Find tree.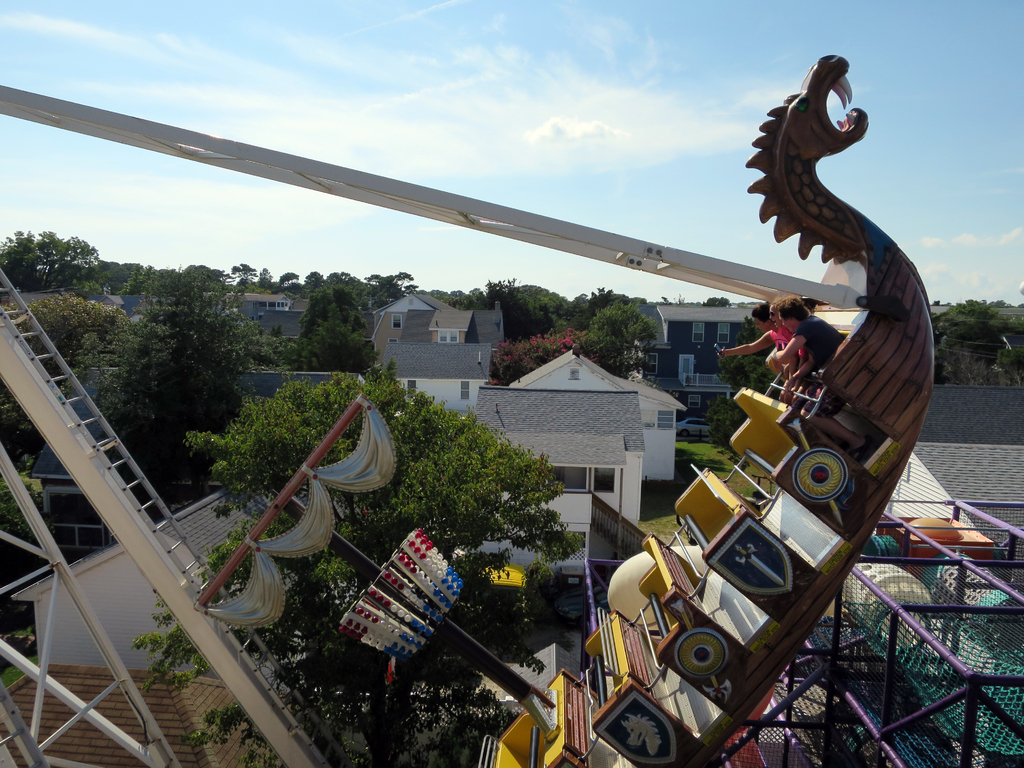
<region>179, 360, 584, 767</region>.
